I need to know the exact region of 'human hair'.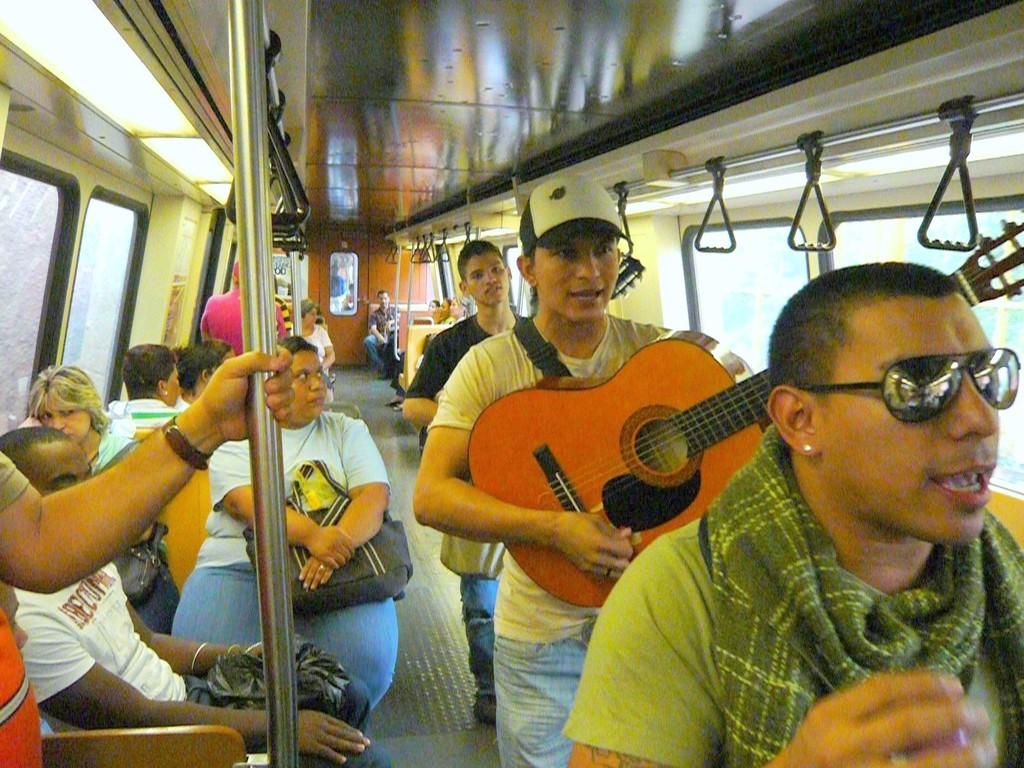
Region: 202,338,230,362.
